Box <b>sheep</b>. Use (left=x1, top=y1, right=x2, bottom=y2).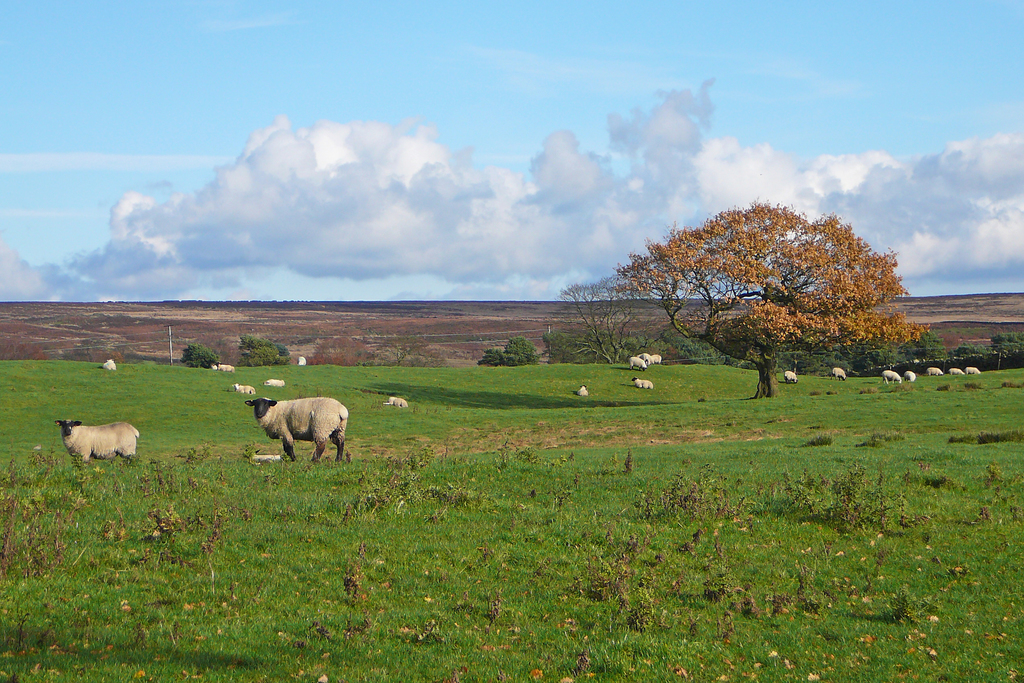
(left=906, top=369, right=914, bottom=379).
